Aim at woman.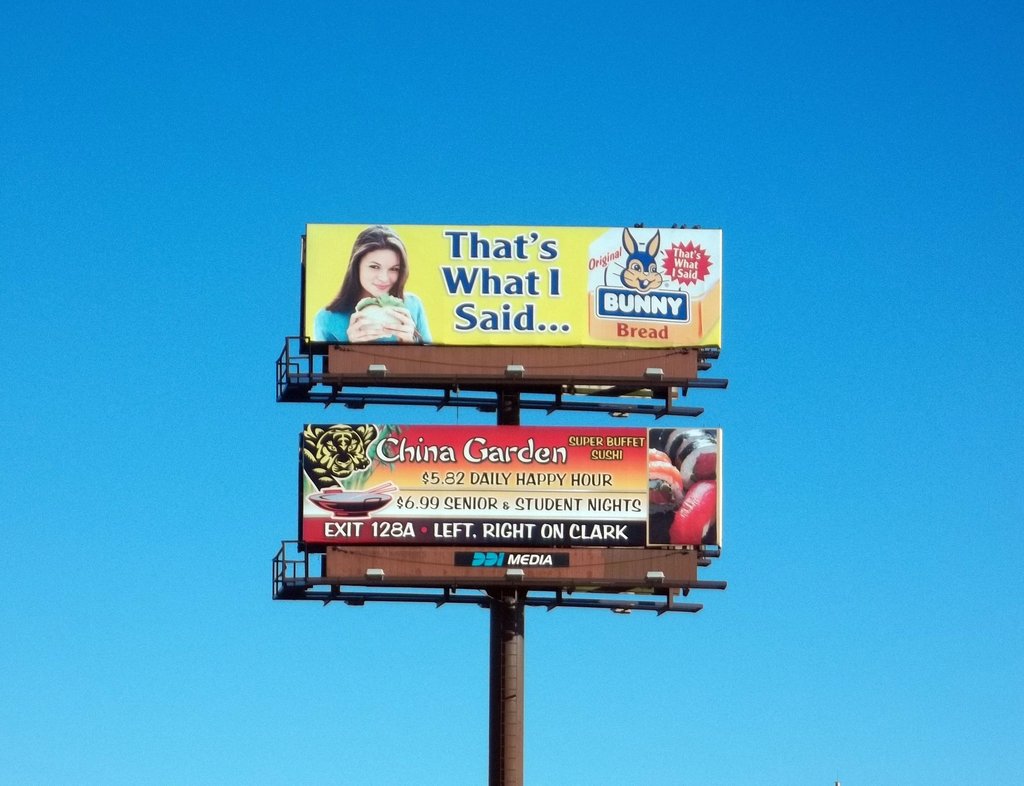
Aimed at x1=320 y1=243 x2=425 y2=351.
